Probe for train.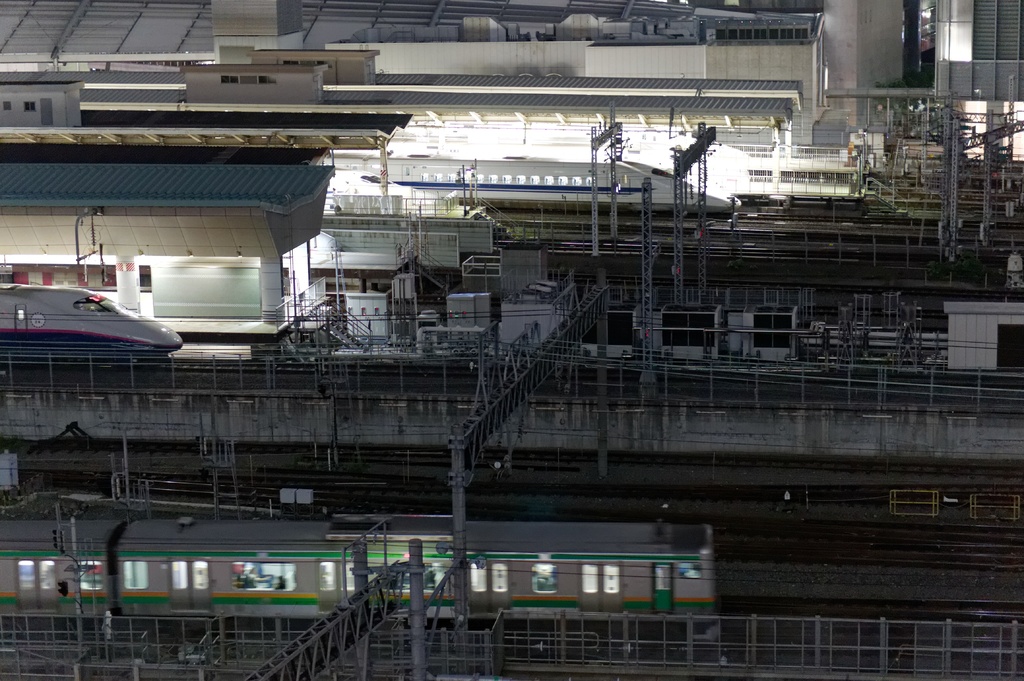
Probe result: <box>0,521,722,652</box>.
